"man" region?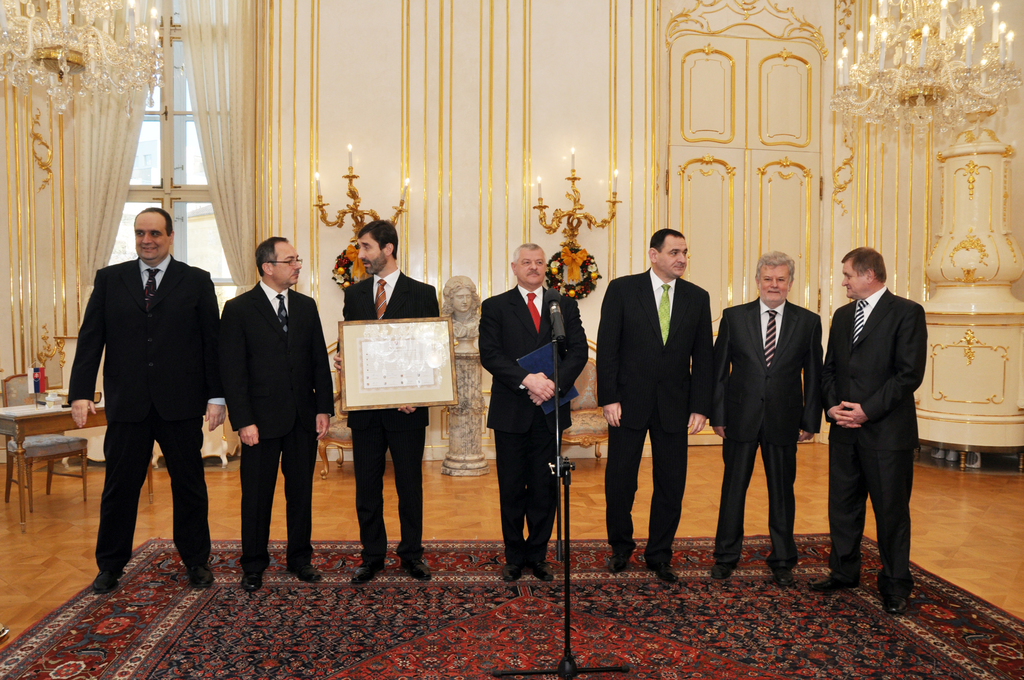
[left=332, top=218, right=441, bottom=585]
